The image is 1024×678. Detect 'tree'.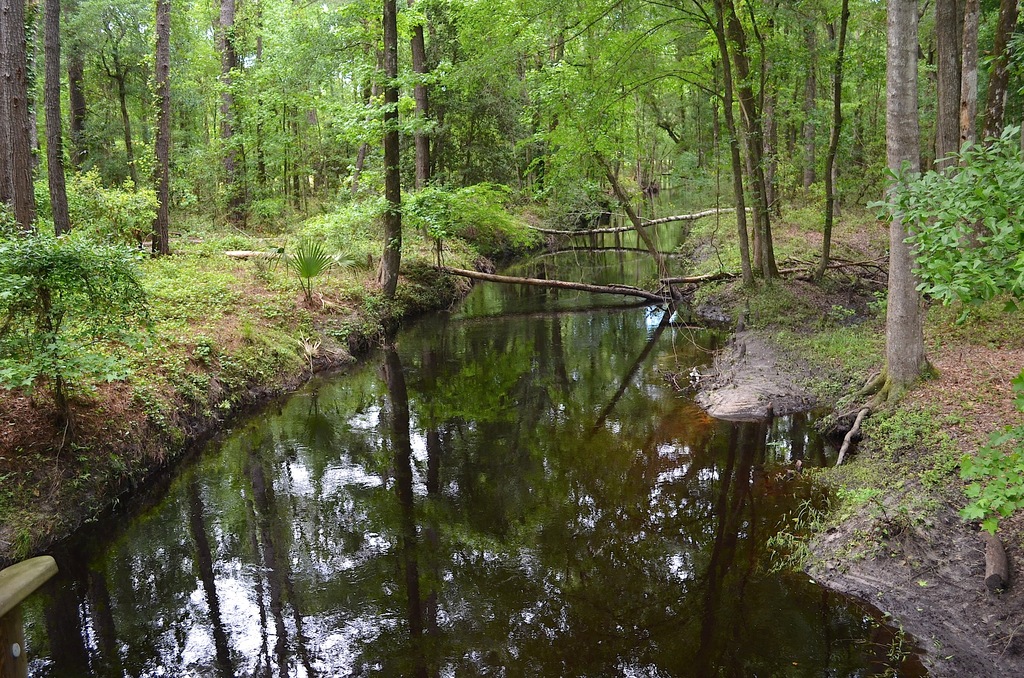
Detection: {"x1": 401, "y1": 0, "x2": 460, "y2": 194}.
